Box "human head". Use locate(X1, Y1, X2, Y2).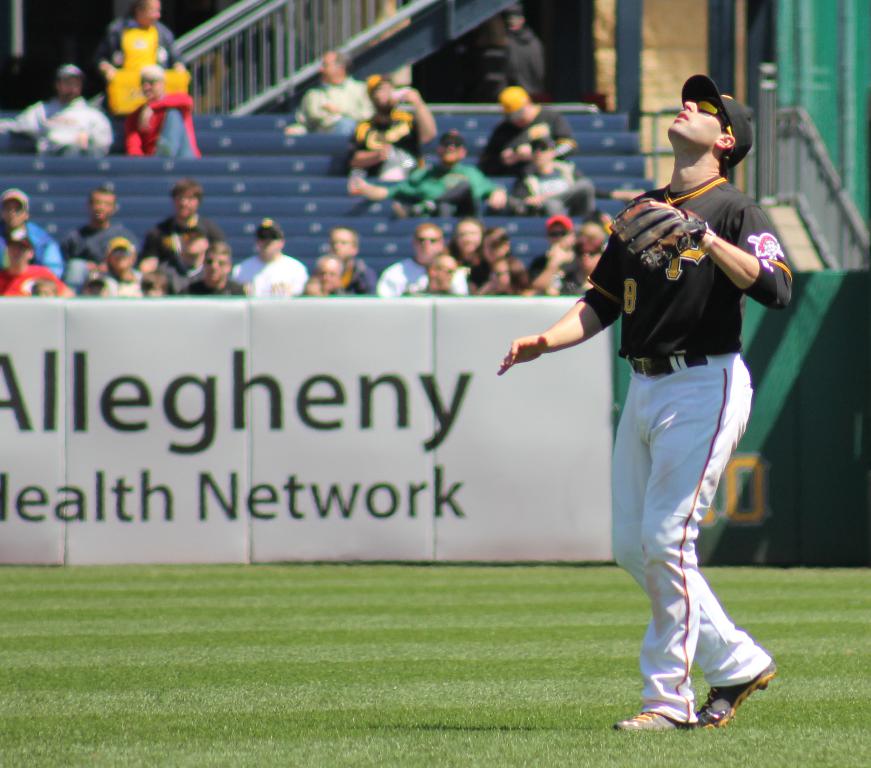
locate(667, 72, 754, 179).
